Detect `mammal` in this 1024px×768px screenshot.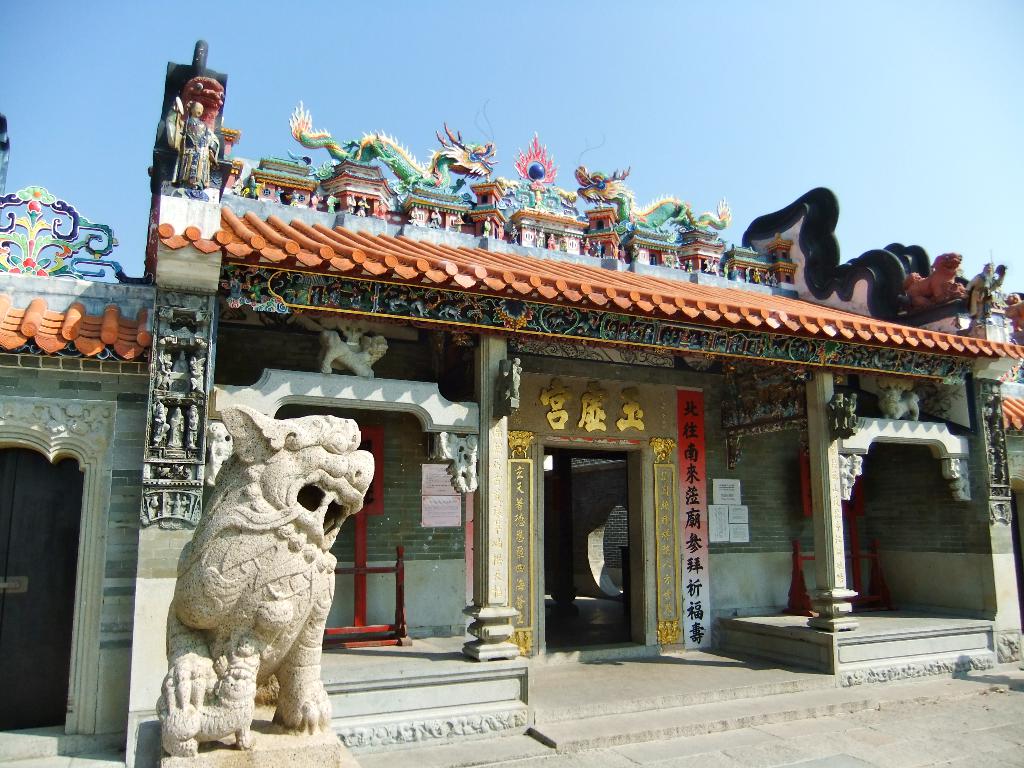
Detection: (x1=902, y1=251, x2=965, y2=310).
